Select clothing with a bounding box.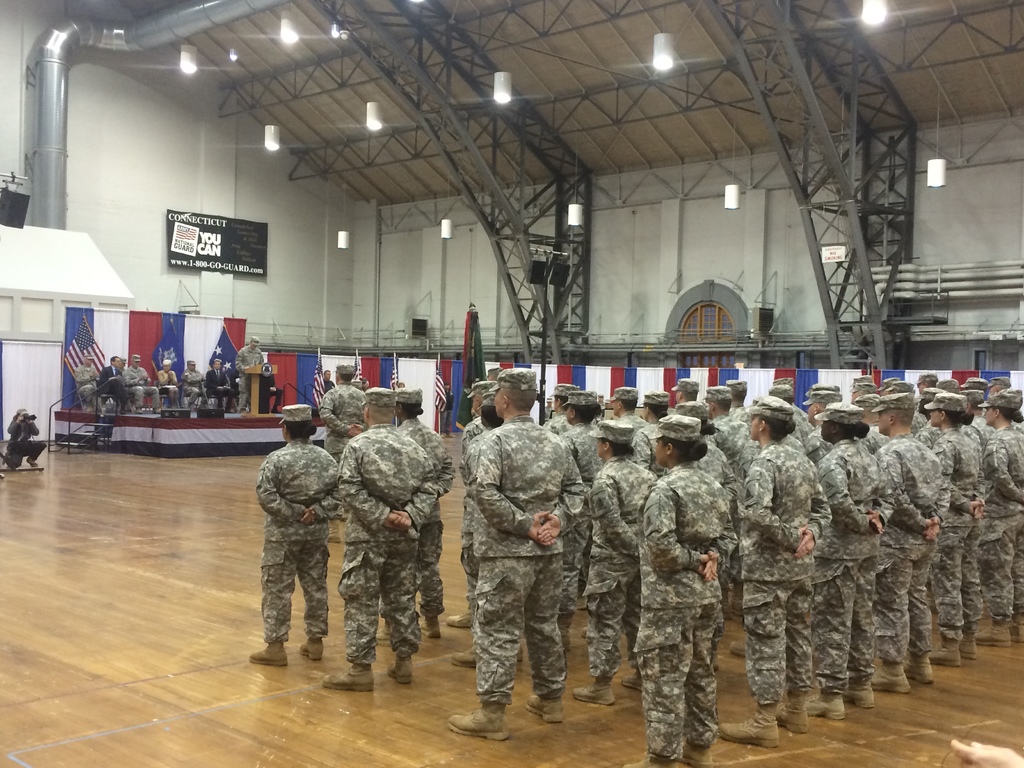
locate(235, 343, 262, 408).
